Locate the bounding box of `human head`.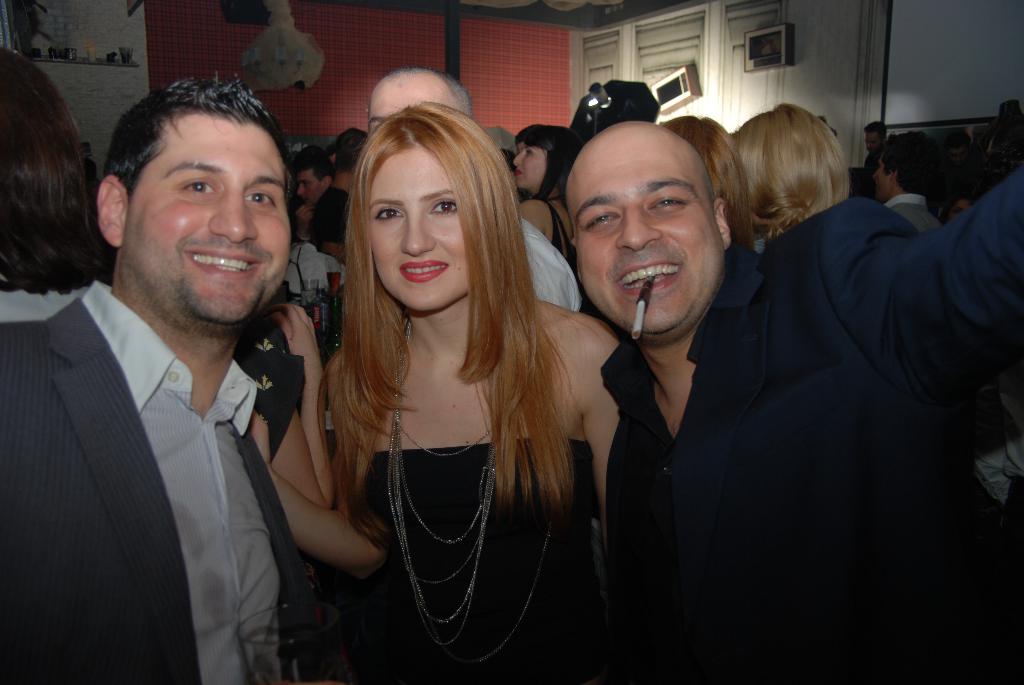
Bounding box: crop(998, 96, 1021, 134).
